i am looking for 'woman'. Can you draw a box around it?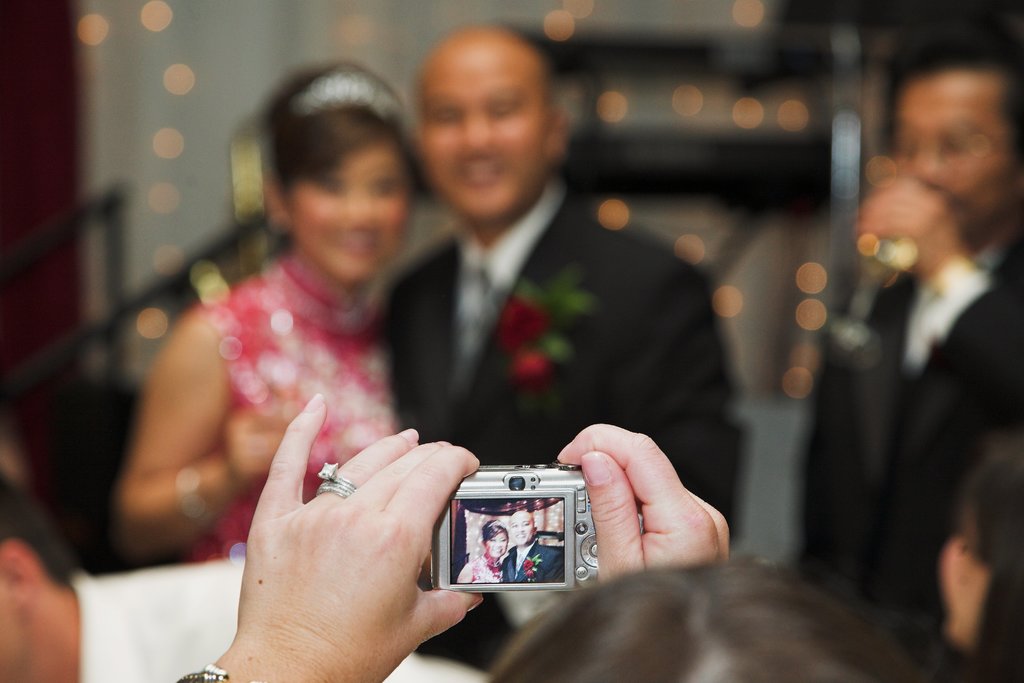
Sure, the bounding box is (365, 16, 753, 663).
